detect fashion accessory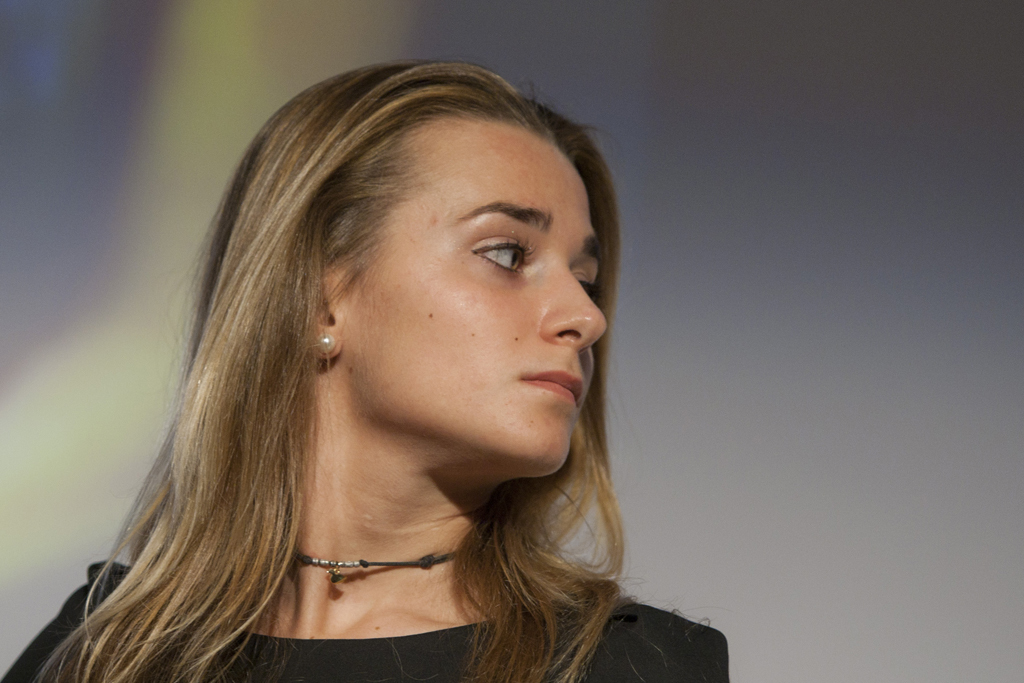
rect(312, 330, 337, 356)
